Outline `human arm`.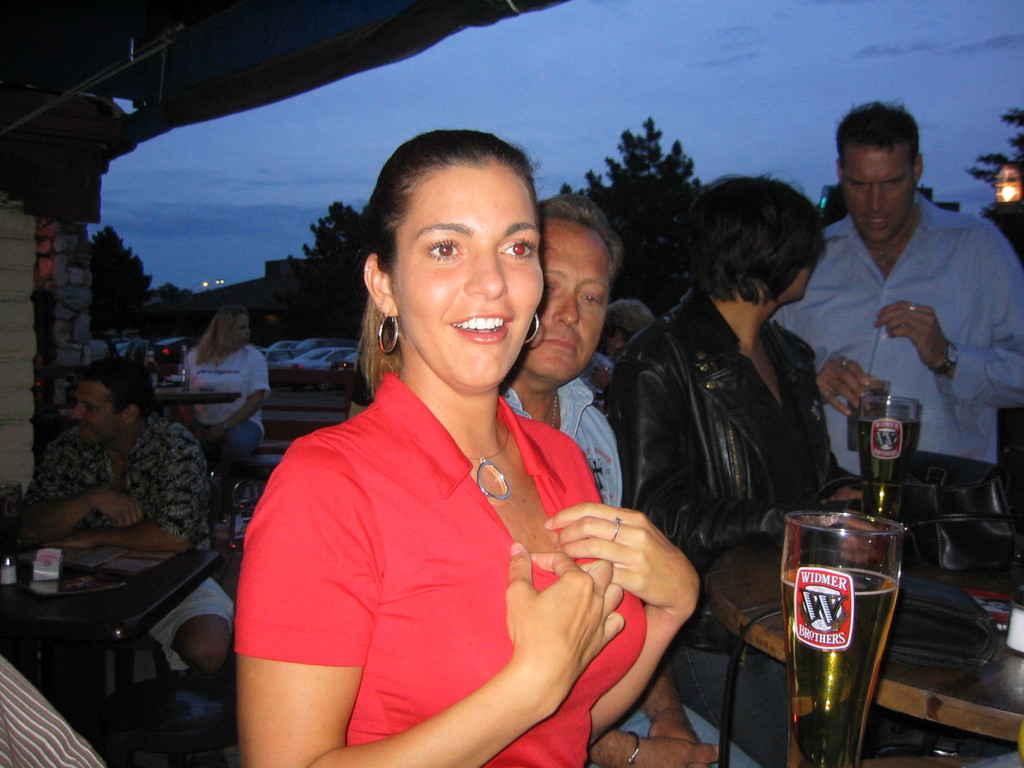
Outline: [left=212, top=363, right=264, bottom=441].
